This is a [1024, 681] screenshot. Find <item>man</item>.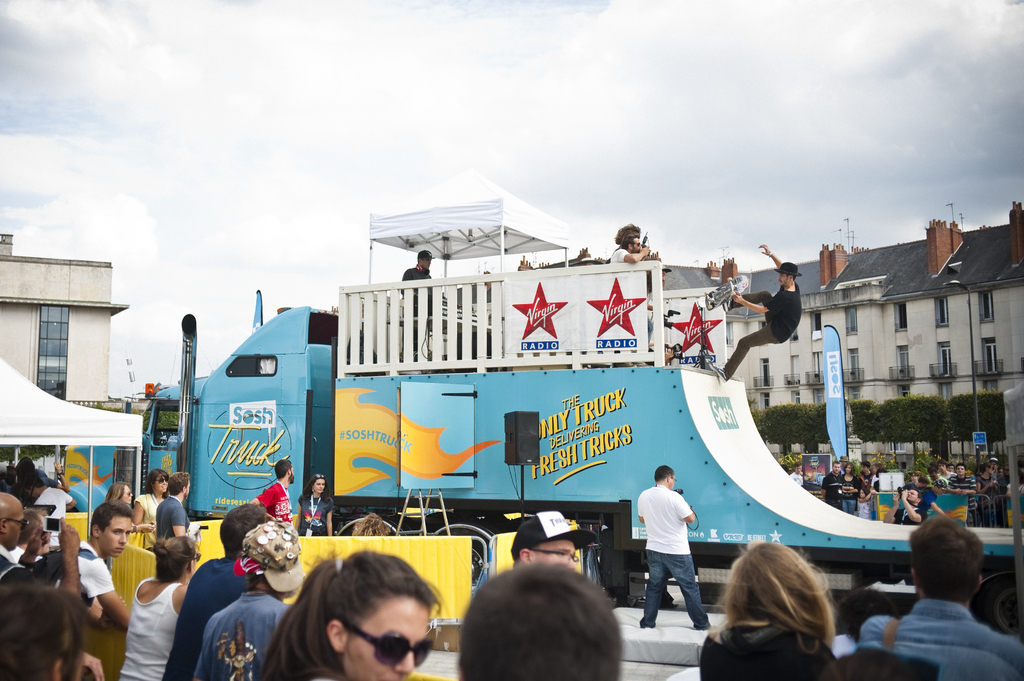
Bounding box: left=399, top=248, right=436, bottom=360.
